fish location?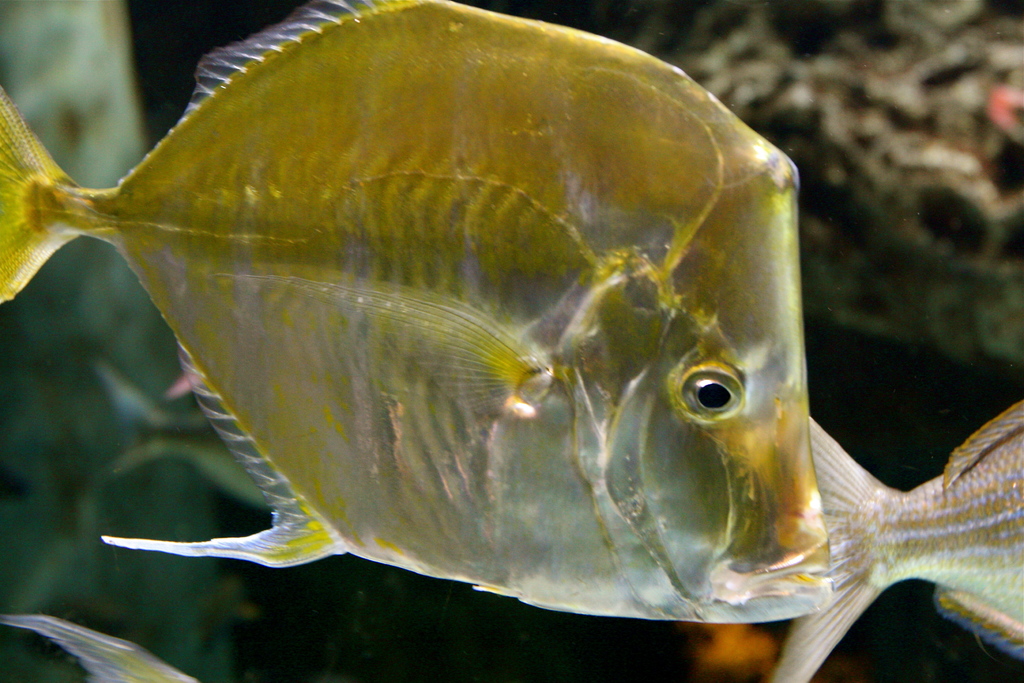
BBox(754, 400, 1023, 682)
